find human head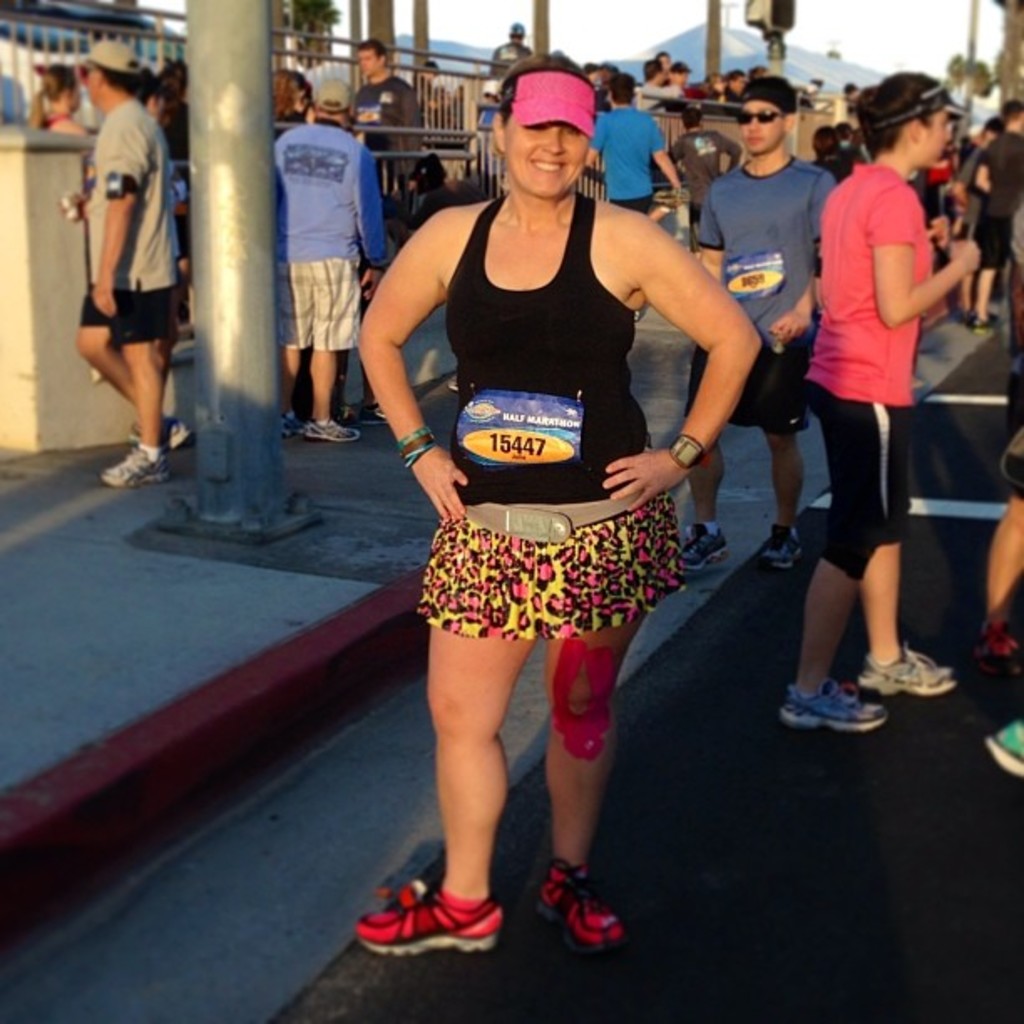
<bbox>996, 97, 1022, 129</bbox>
